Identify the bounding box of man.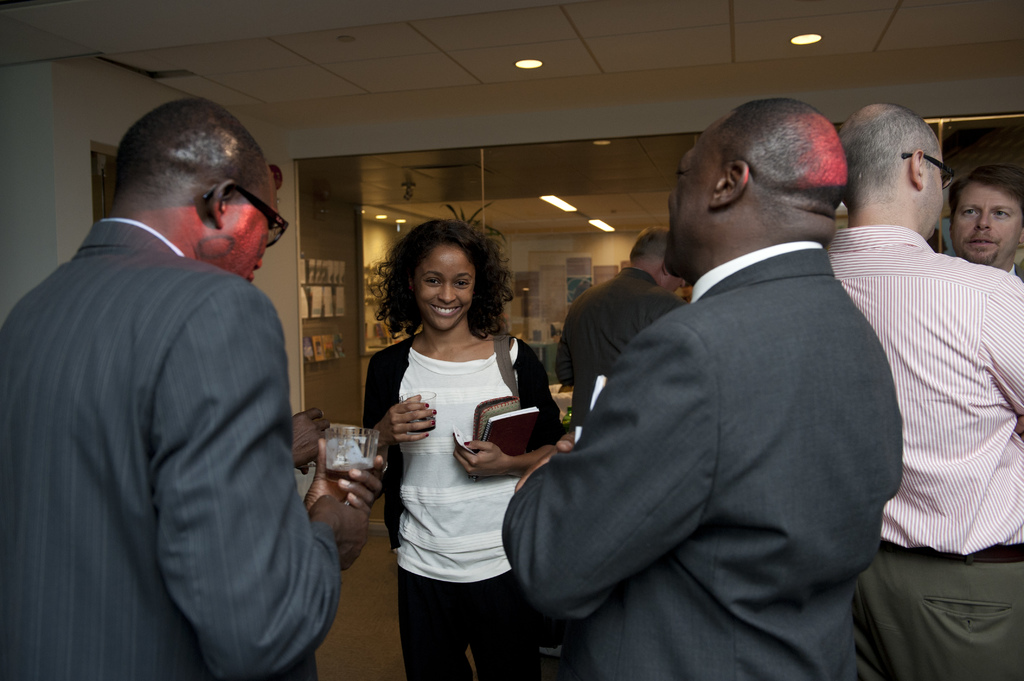
BBox(941, 153, 1023, 283).
